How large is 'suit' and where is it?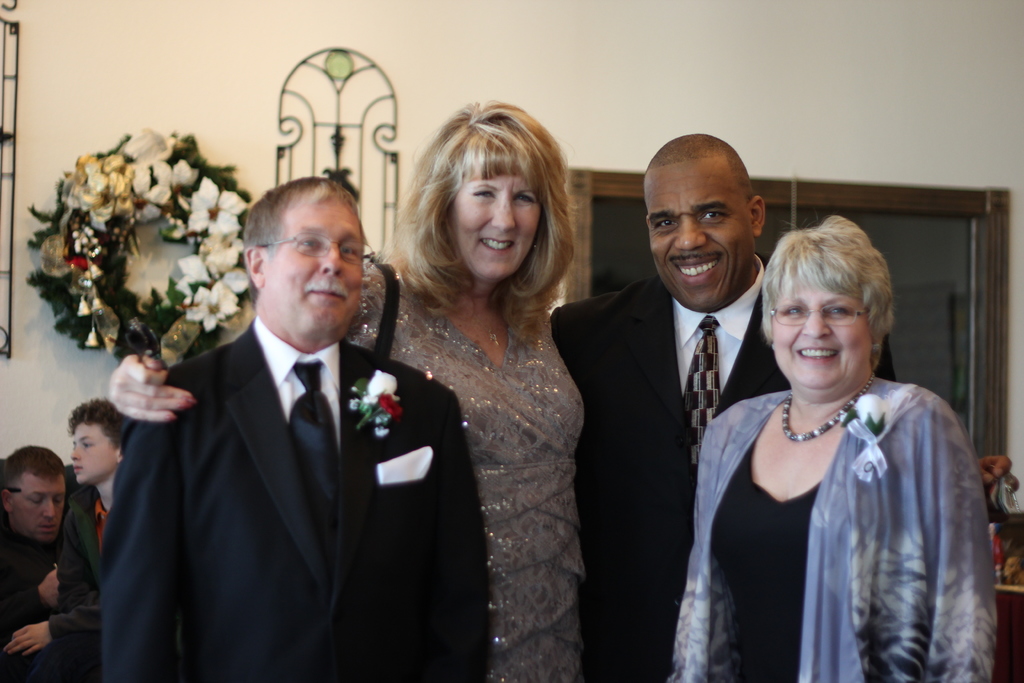
Bounding box: 548:276:895:682.
